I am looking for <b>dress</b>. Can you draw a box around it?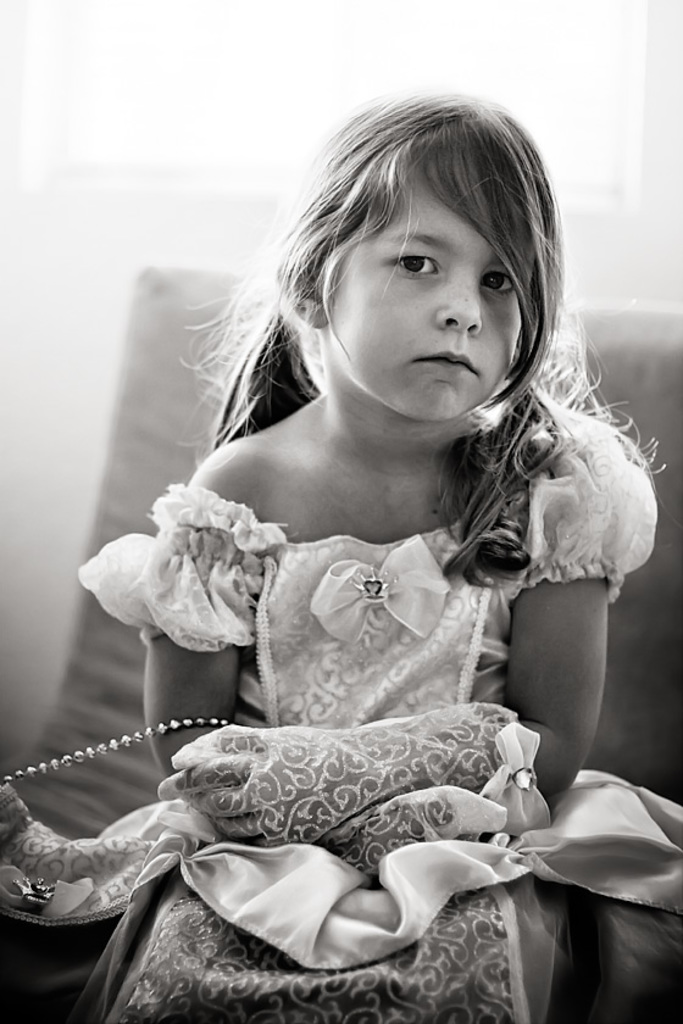
Sure, the bounding box is (78, 425, 682, 1023).
